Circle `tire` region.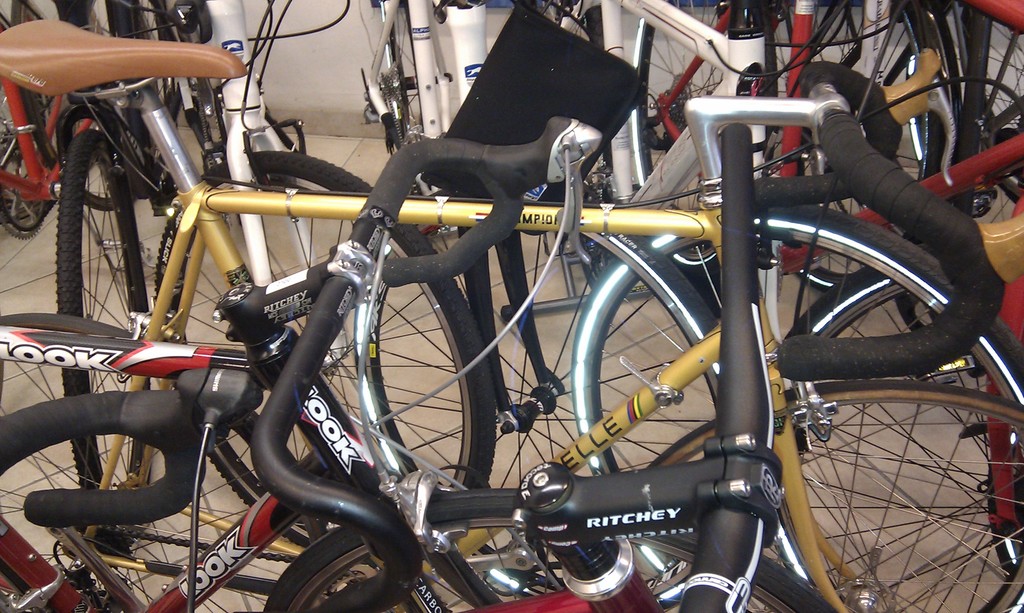
Region: select_region(779, 268, 1015, 612).
